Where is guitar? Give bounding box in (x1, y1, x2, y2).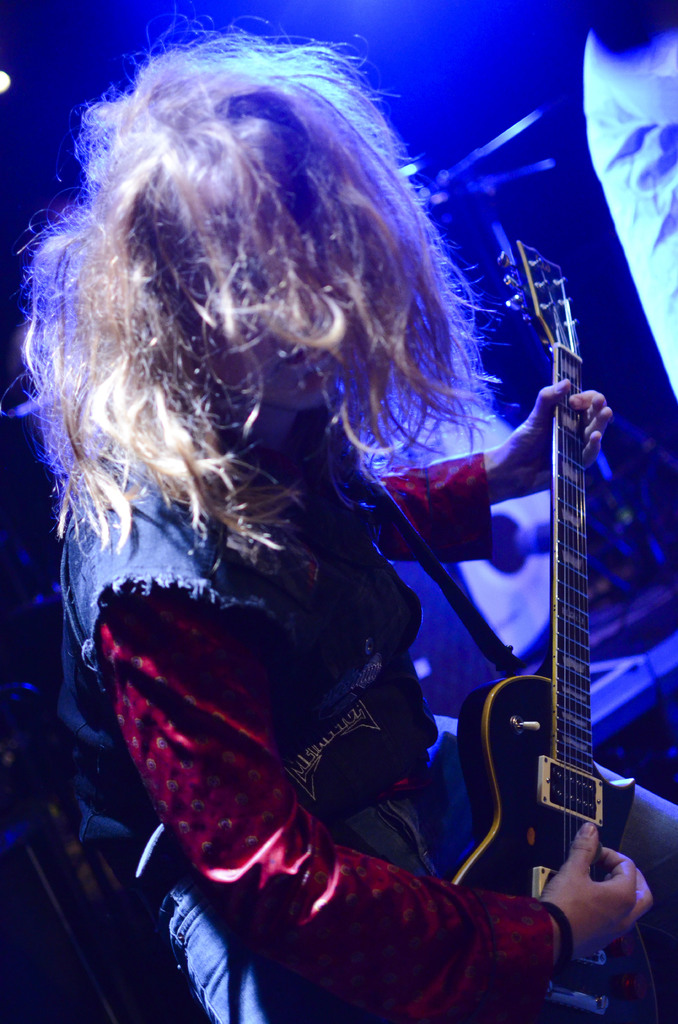
(441, 237, 644, 970).
